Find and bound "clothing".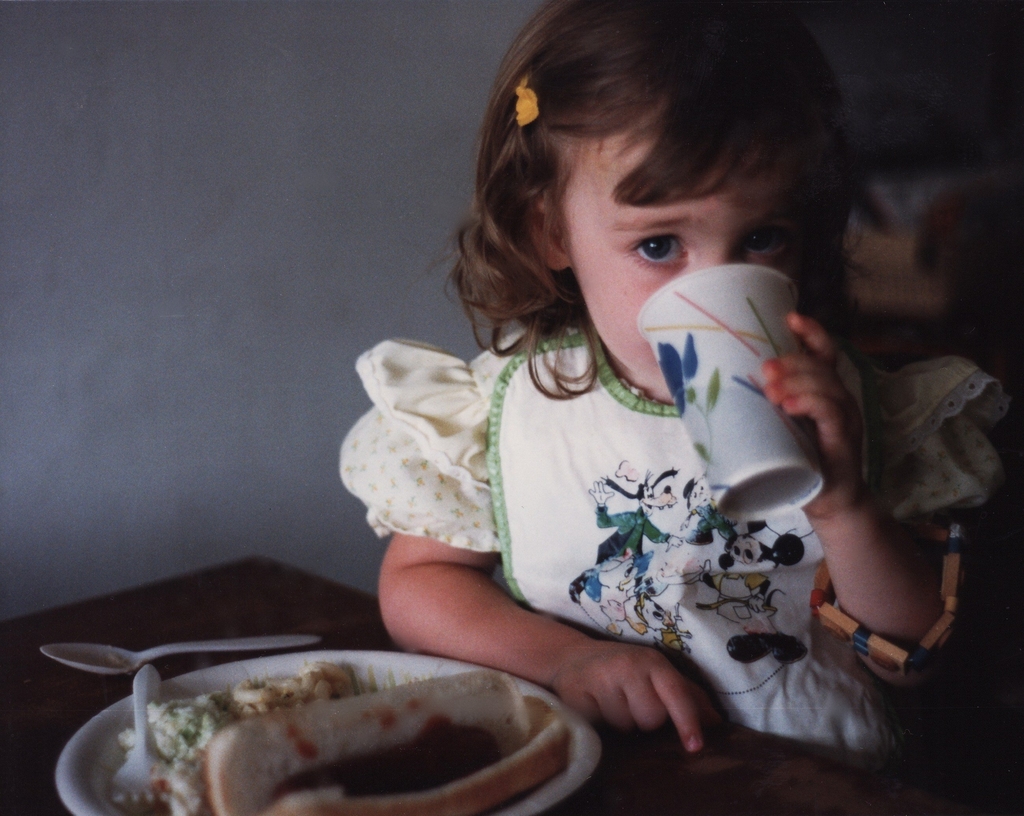
Bound: bbox(333, 300, 1020, 770).
